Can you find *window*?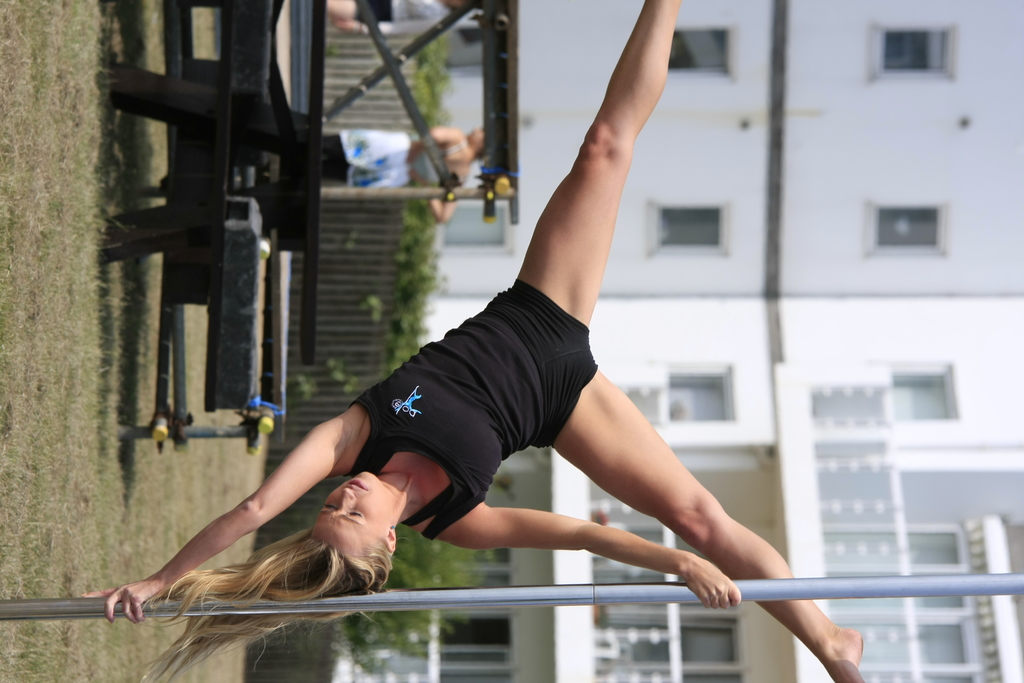
Yes, bounding box: x1=859, y1=204, x2=945, y2=262.
